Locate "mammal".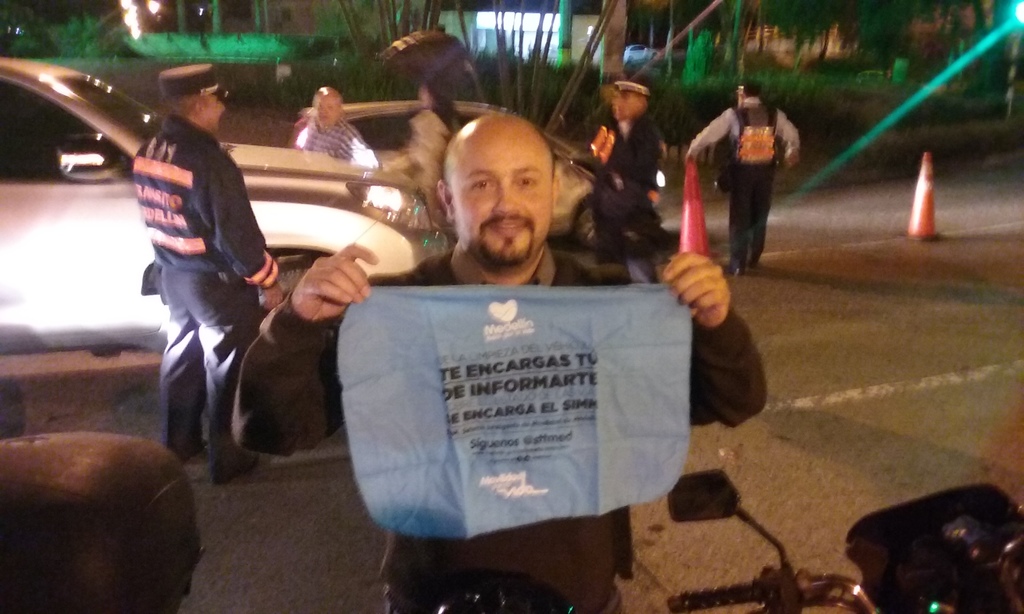
Bounding box: (132,63,278,481).
